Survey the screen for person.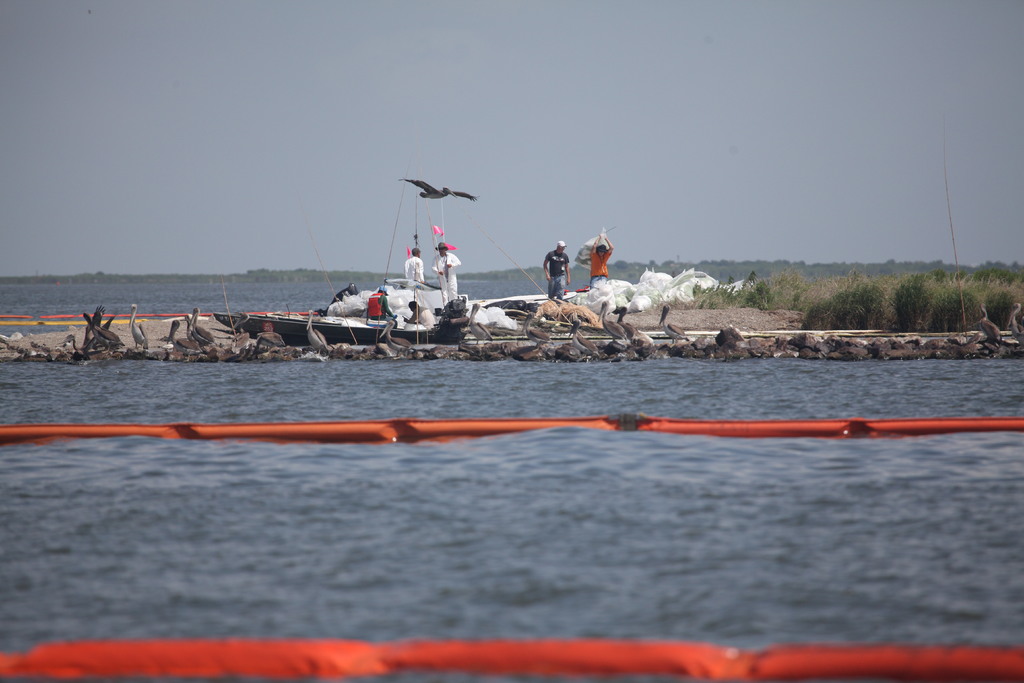
Survey found: BBox(587, 234, 613, 285).
